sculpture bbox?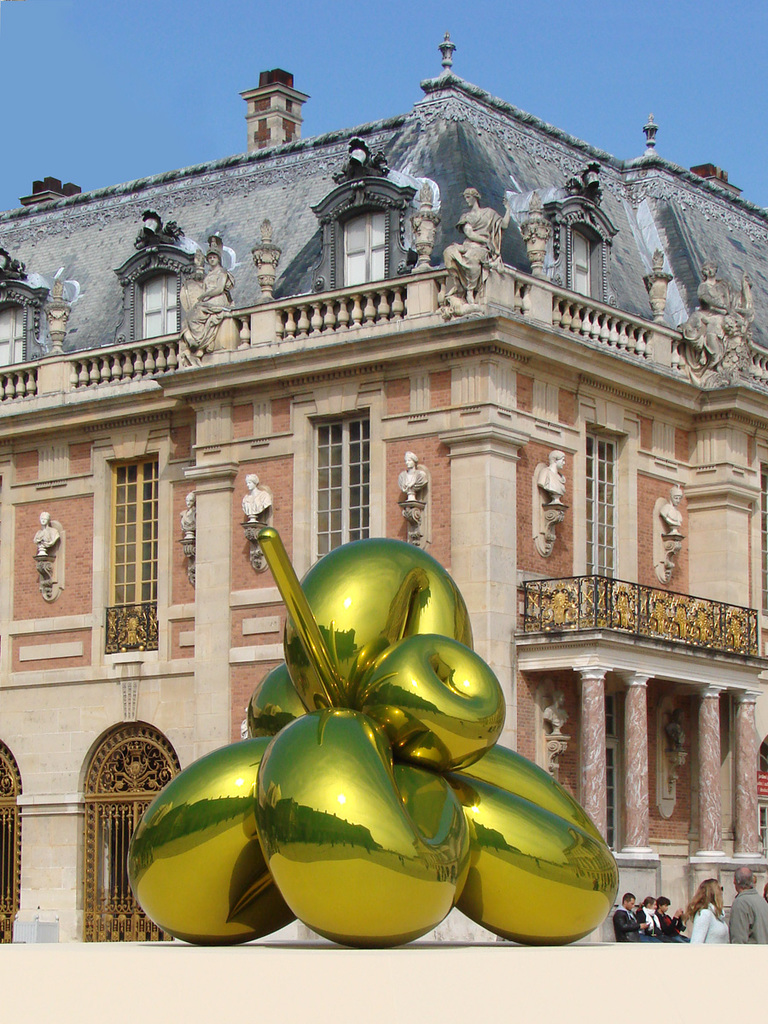
{"x1": 532, "y1": 447, "x2": 576, "y2": 561}
